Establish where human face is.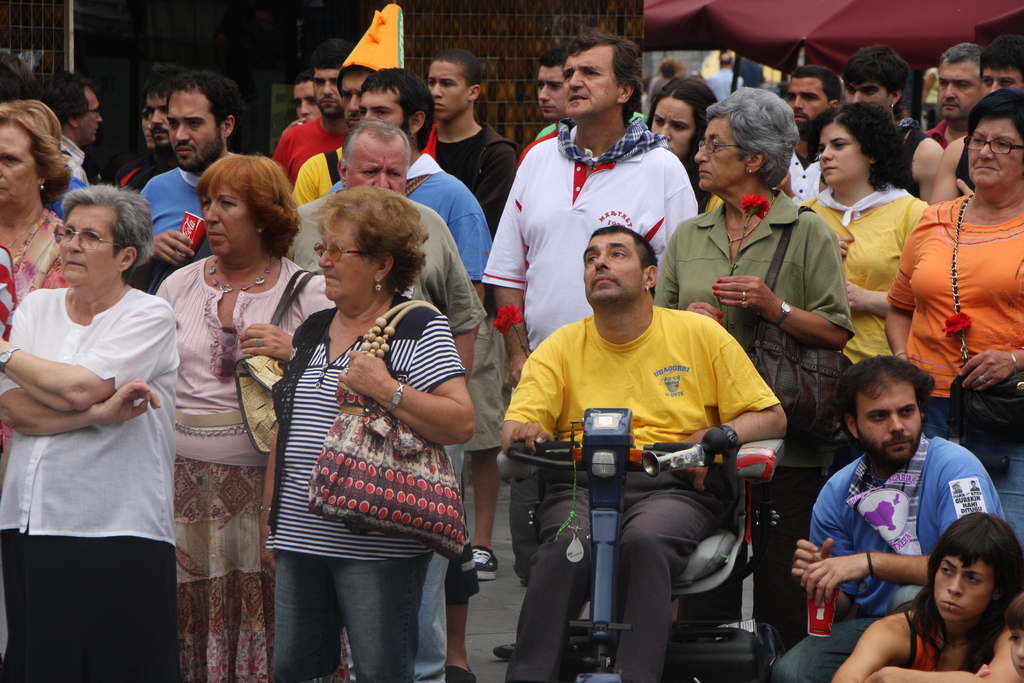
Established at <bbox>341, 72, 367, 126</bbox>.
